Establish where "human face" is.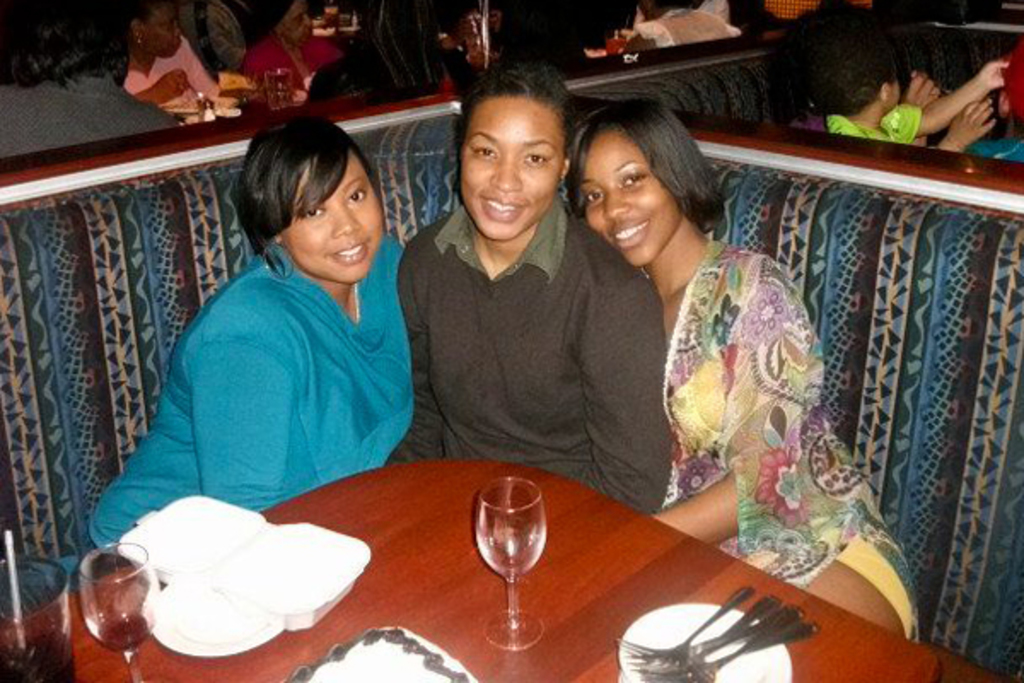
Established at rect(285, 3, 312, 43).
